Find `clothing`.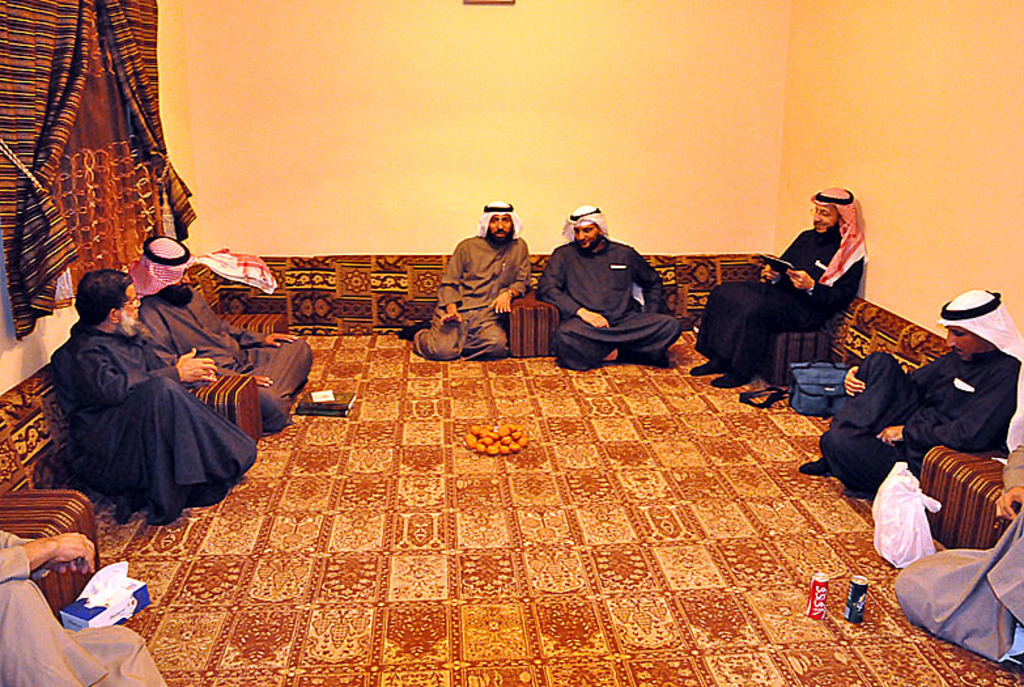
Rect(0, 531, 165, 686).
